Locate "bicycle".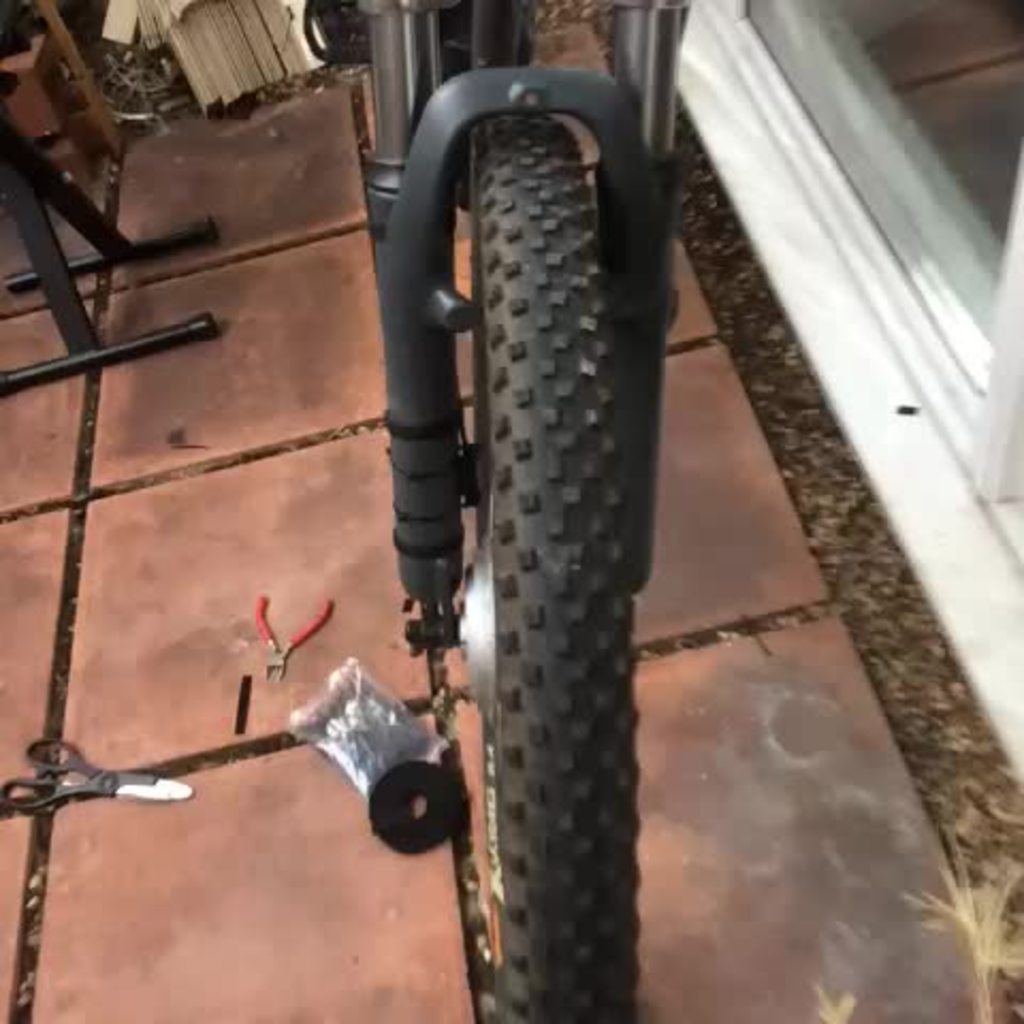
Bounding box: 361, 0, 708, 1022.
